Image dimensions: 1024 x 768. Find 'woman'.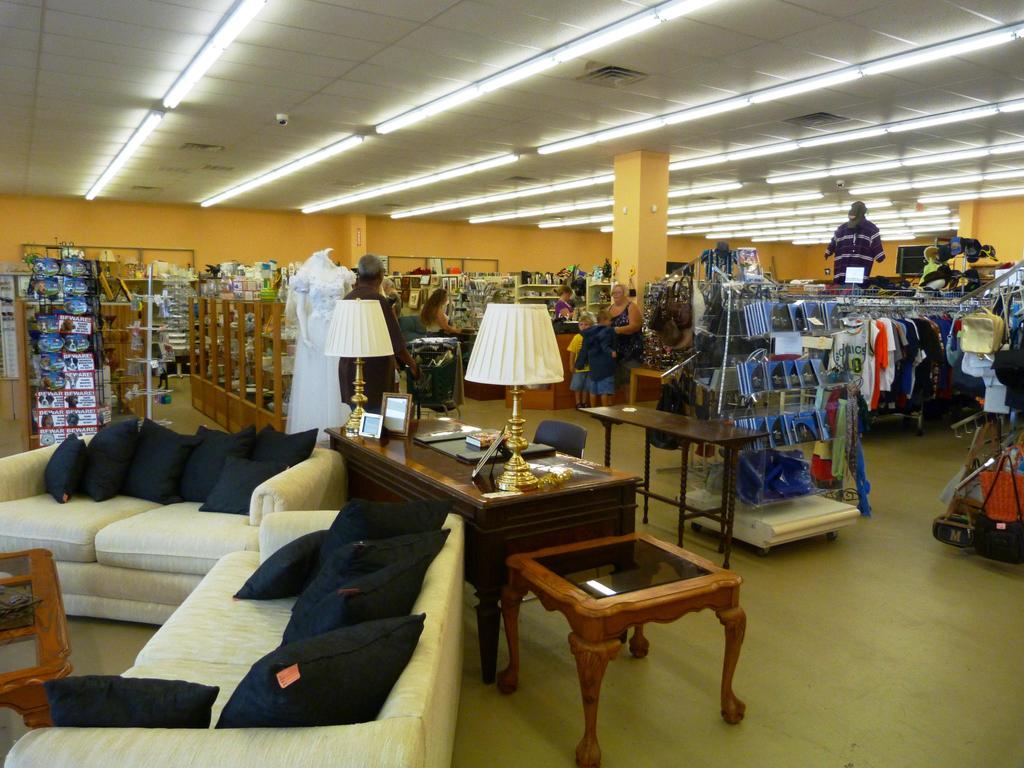
bbox=[556, 285, 575, 317].
